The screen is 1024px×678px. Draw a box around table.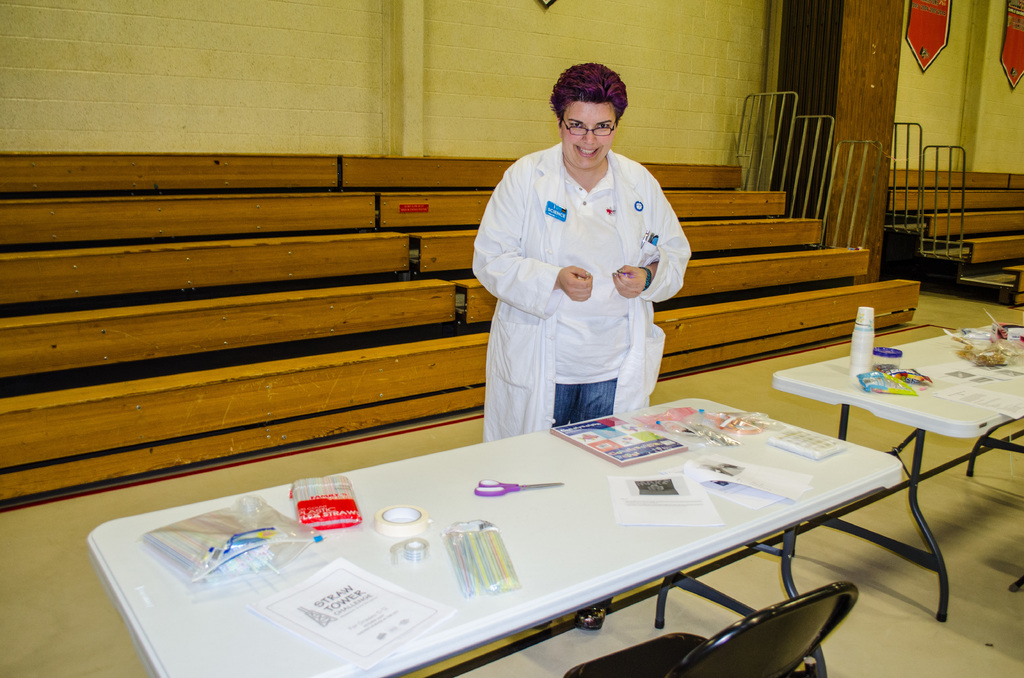
l=775, t=323, r=1023, b=617.
